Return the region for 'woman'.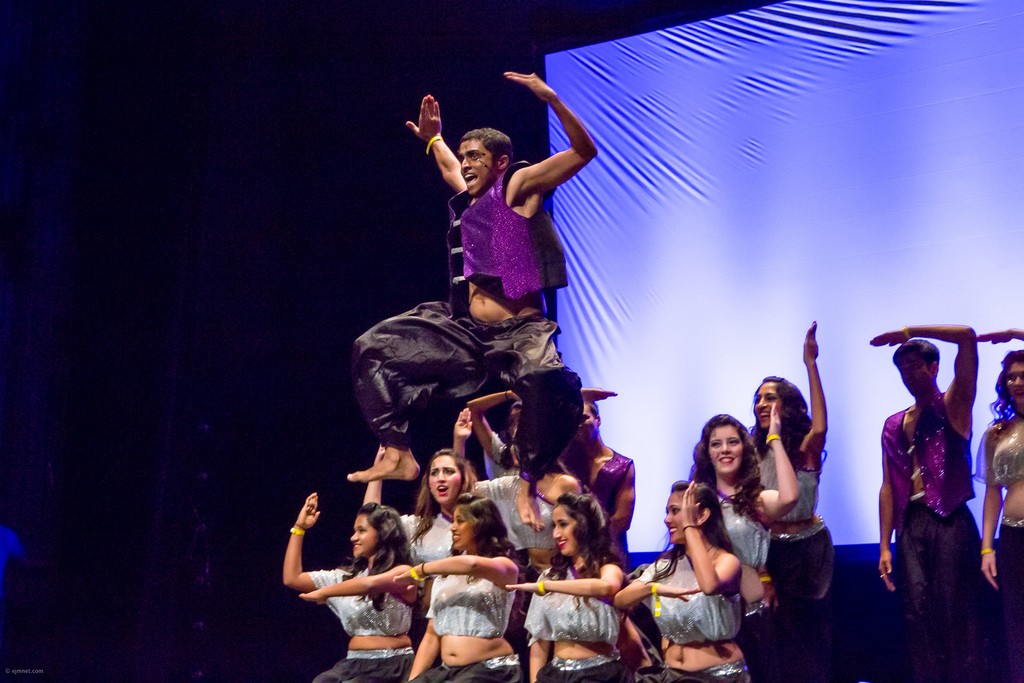
(left=284, top=494, right=423, bottom=682).
